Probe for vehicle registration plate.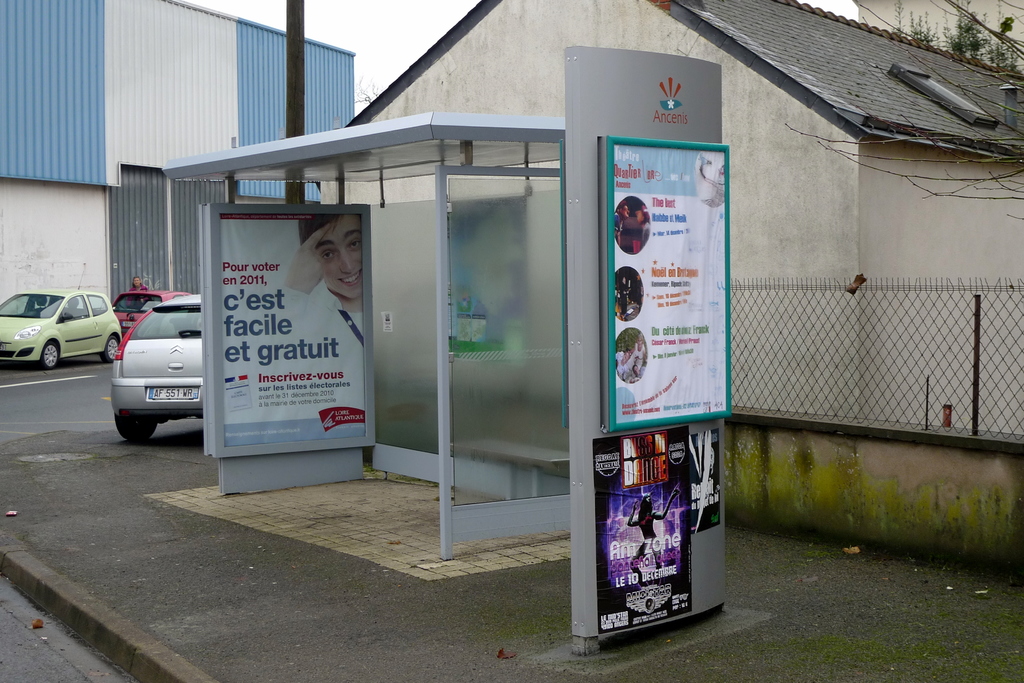
Probe result: (146, 385, 200, 399).
